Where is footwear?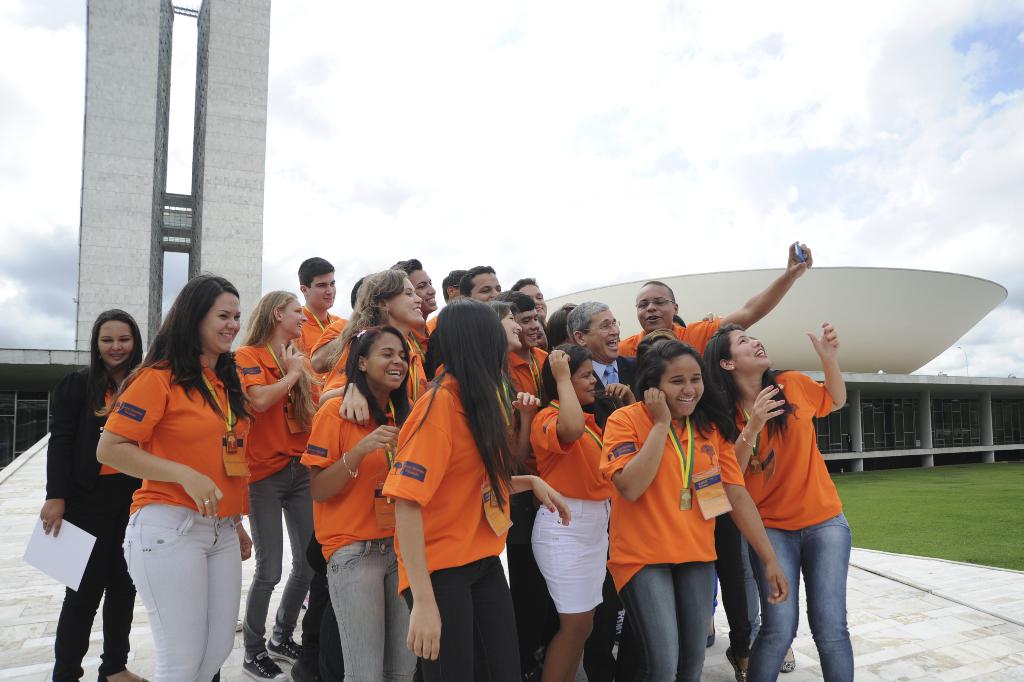
locate(236, 619, 245, 633).
